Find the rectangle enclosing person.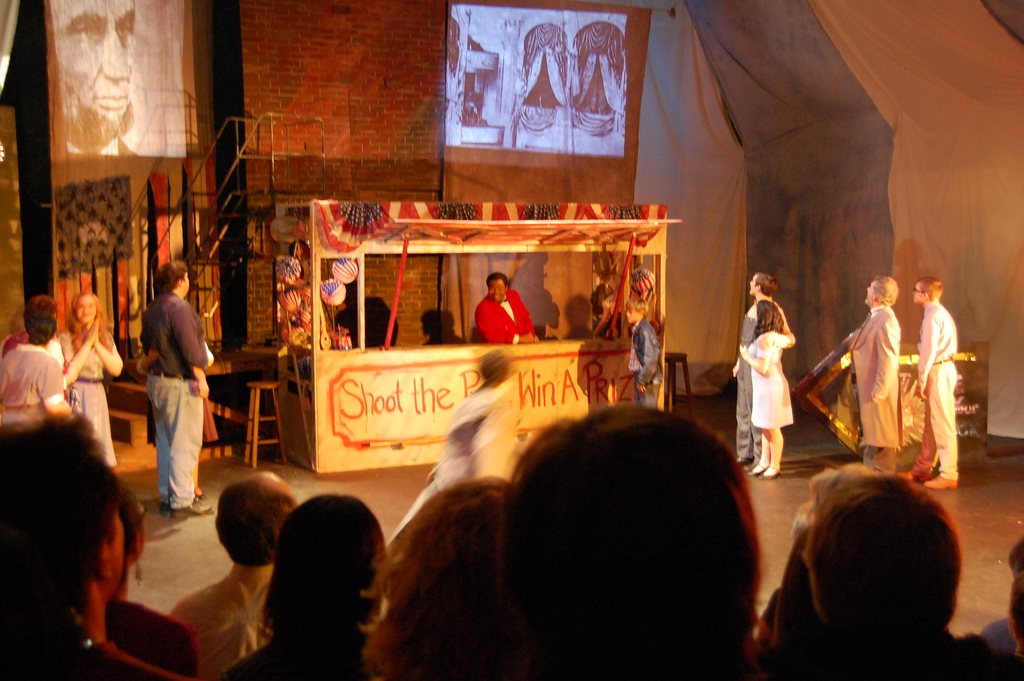
{"left": 742, "top": 304, "right": 797, "bottom": 480}.
